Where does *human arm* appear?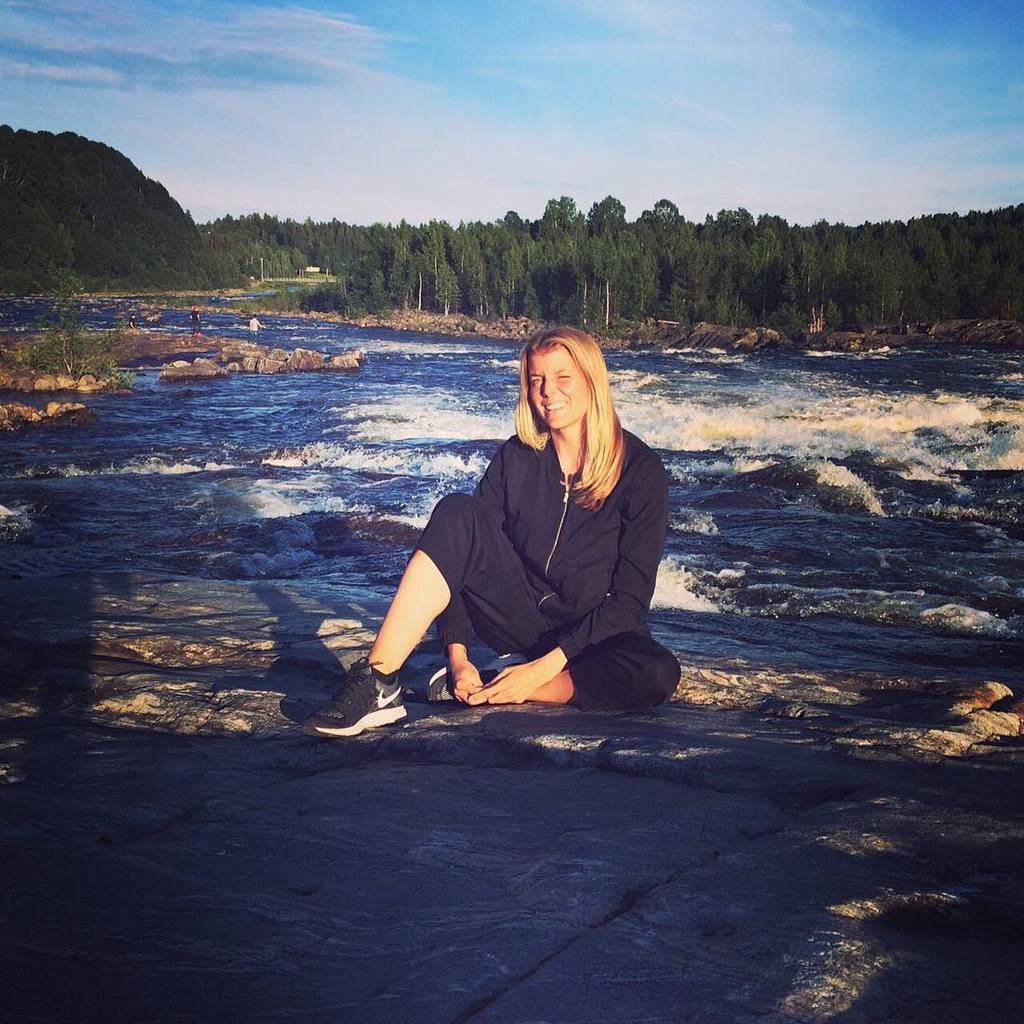
Appears at (x1=437, y1=587, x2=486, y2=704).
